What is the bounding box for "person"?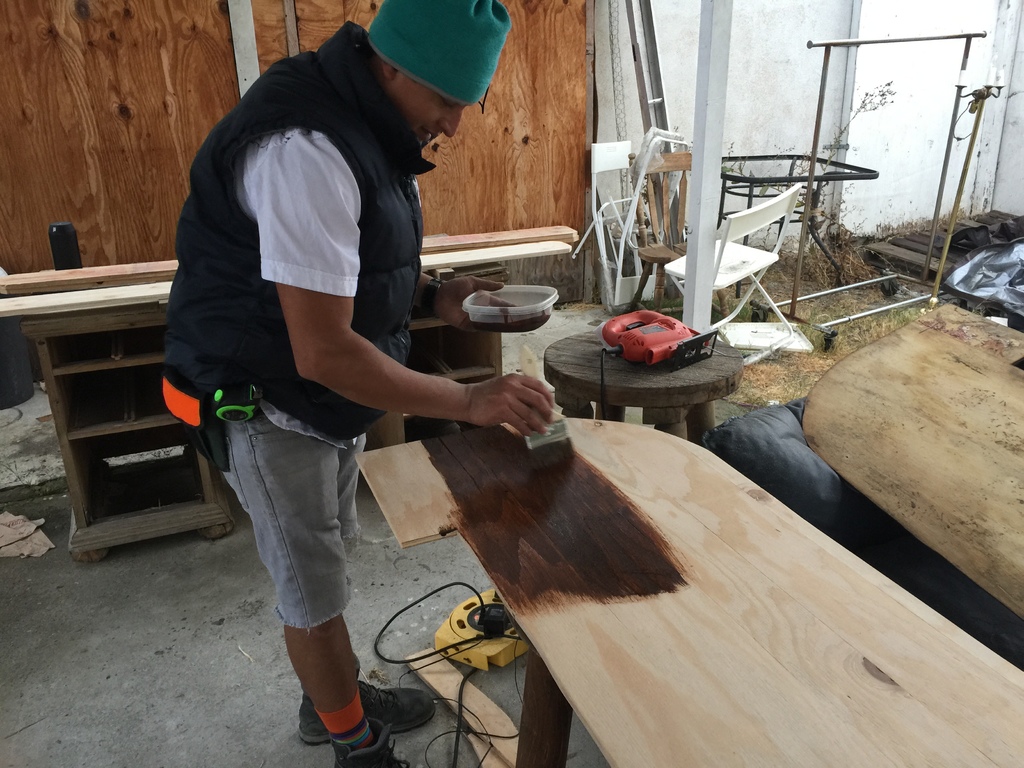
locate(200, 0, 589, 712).
